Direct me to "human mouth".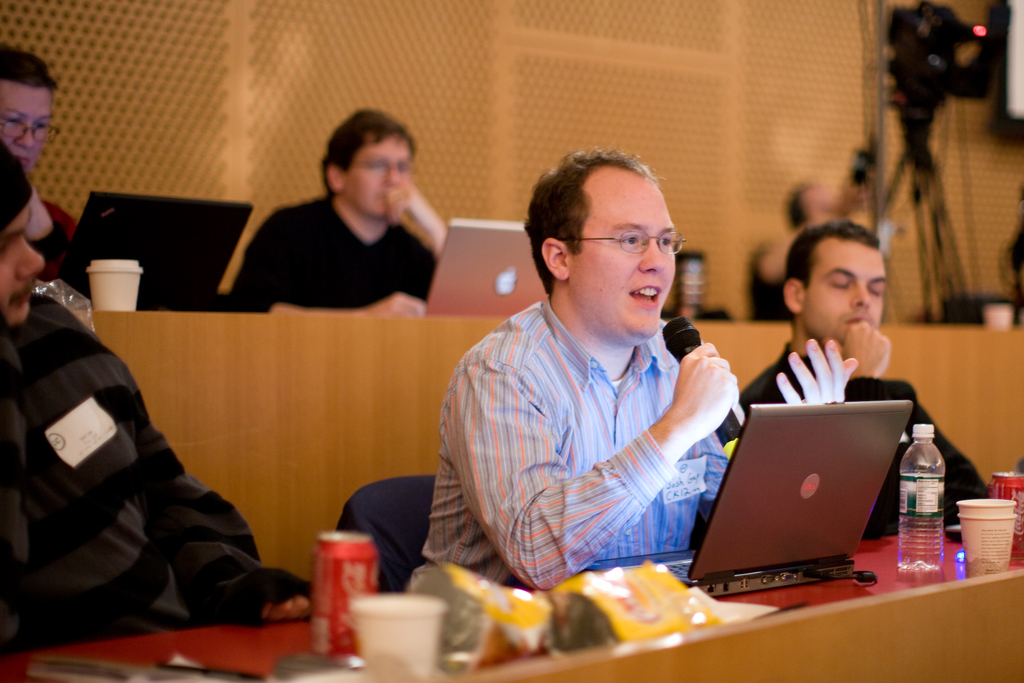
Direction: locate(5, 282, 31, 309).
